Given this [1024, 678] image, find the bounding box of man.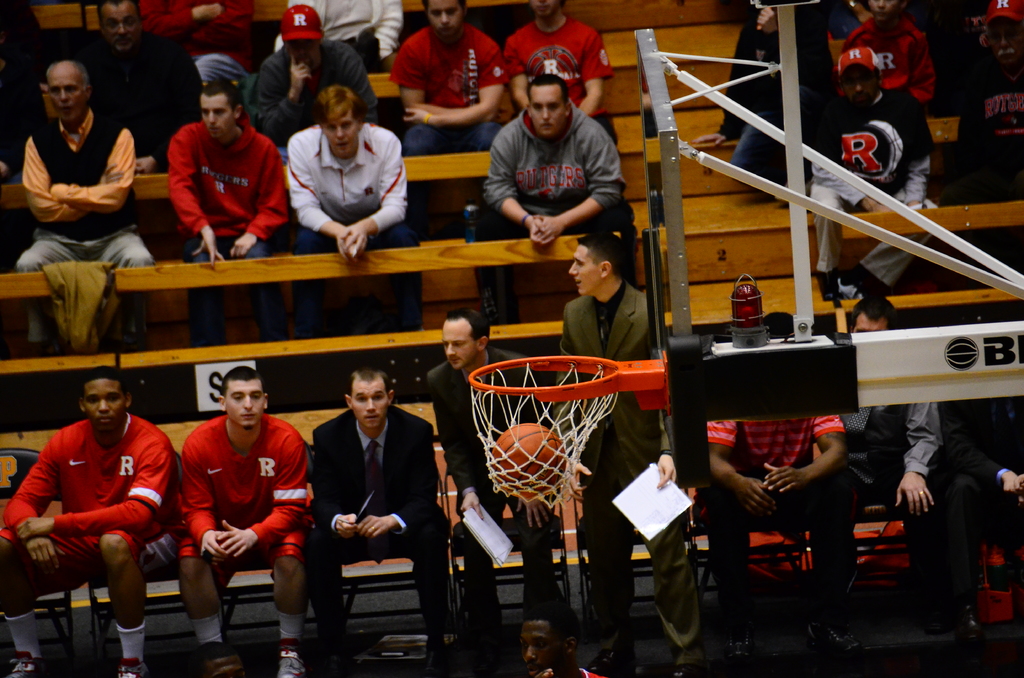
173,362,307,677.
